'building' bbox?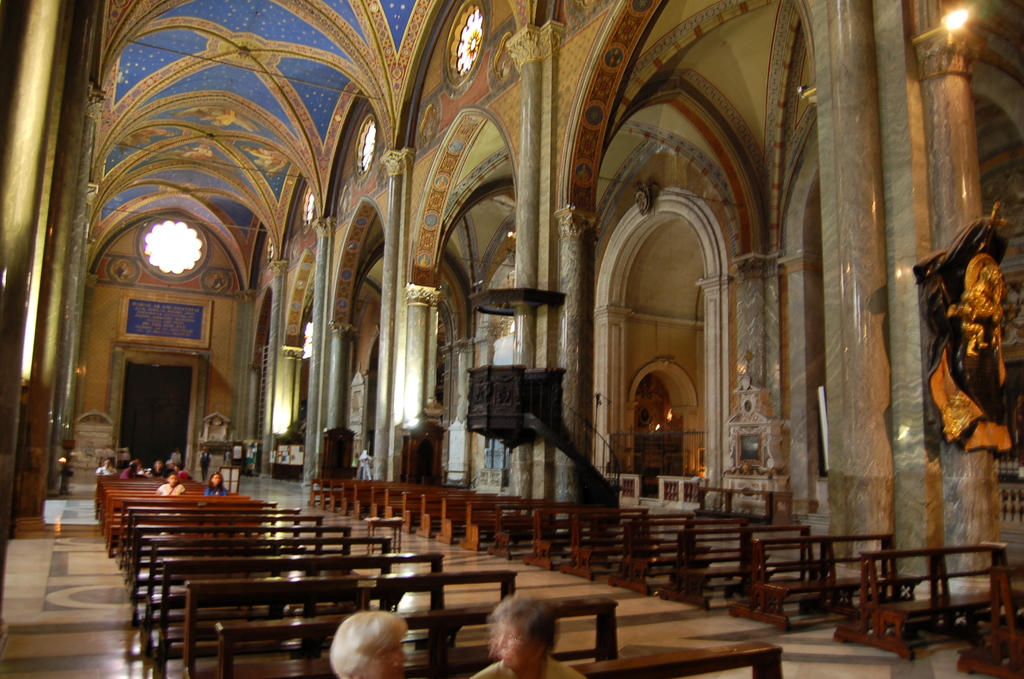
x1=0, y1=0, x2=1023, y2=678
